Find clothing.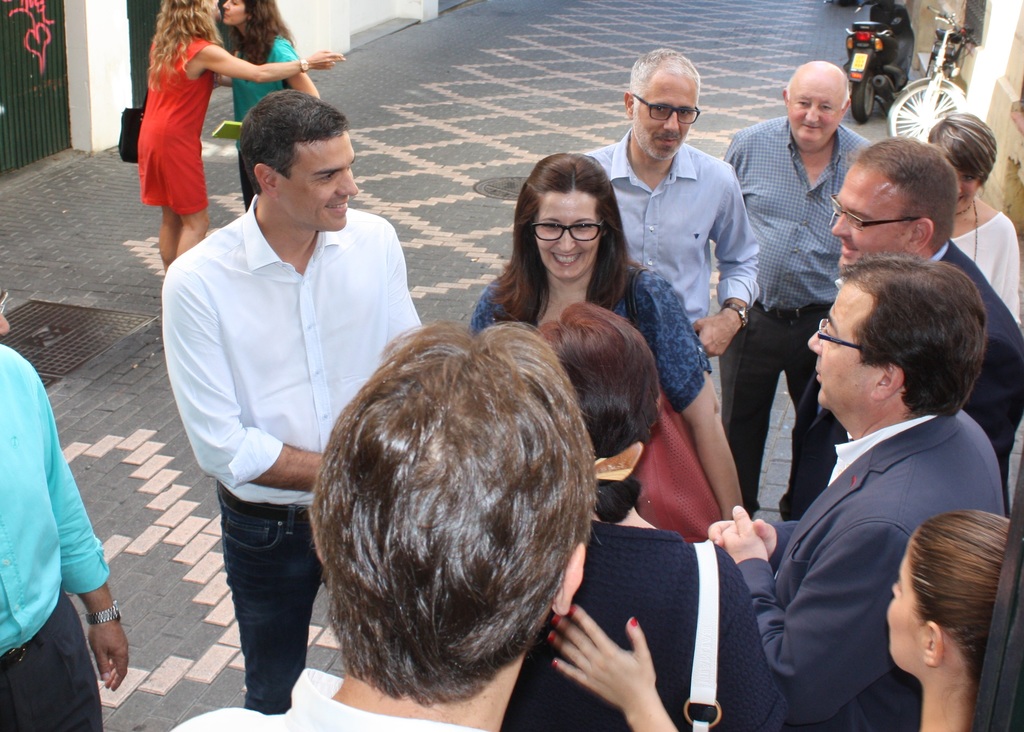
[x1=724, y1=114, x2=882, y2=298].
